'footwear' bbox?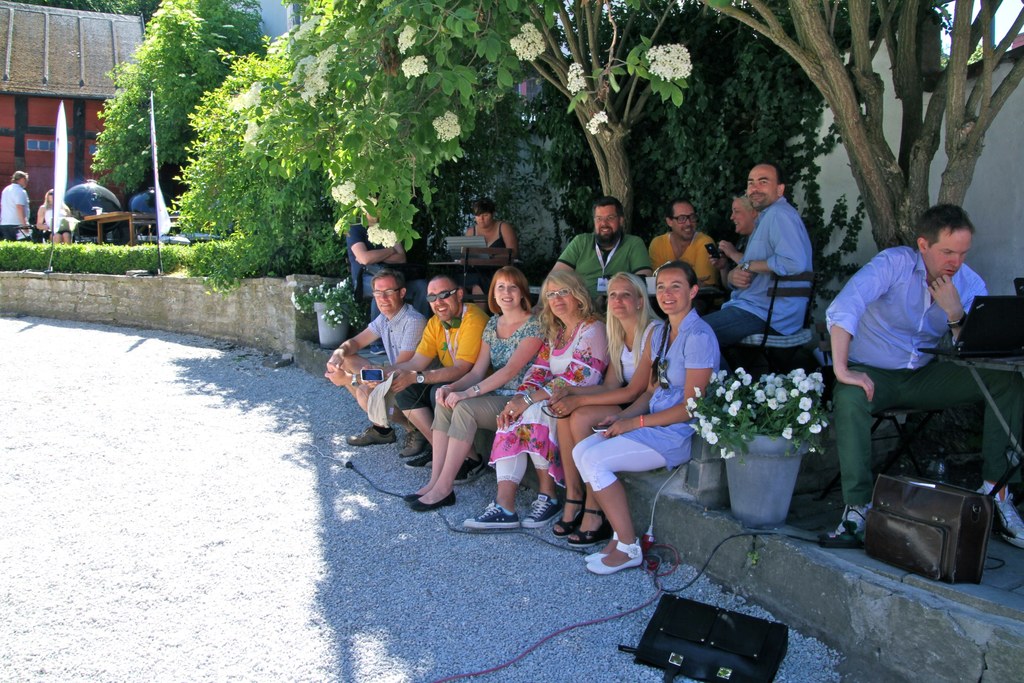
locate(344, 422, 396, 445)
